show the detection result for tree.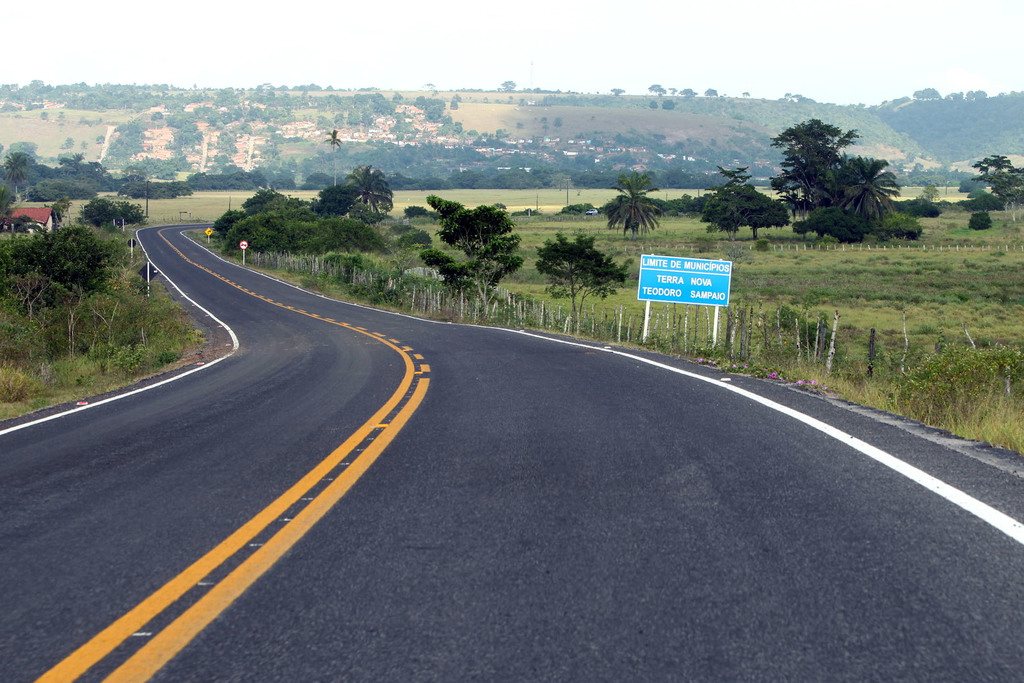
locate(908, 192, 939, 215).
